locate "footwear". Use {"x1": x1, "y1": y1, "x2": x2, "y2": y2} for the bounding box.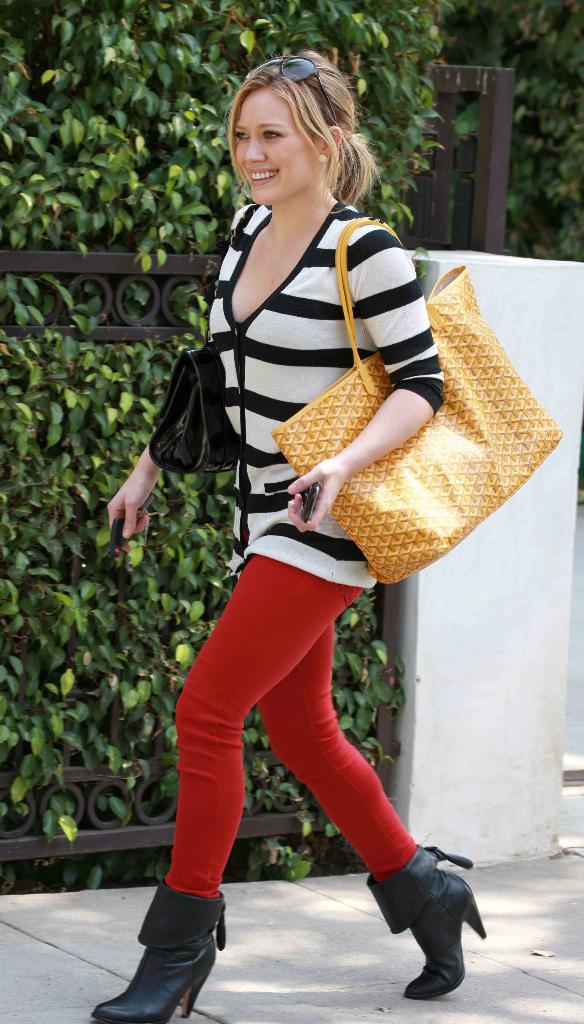
{"x1": 90, "y1": 881, "x2": 226, "y2": 1023}.
